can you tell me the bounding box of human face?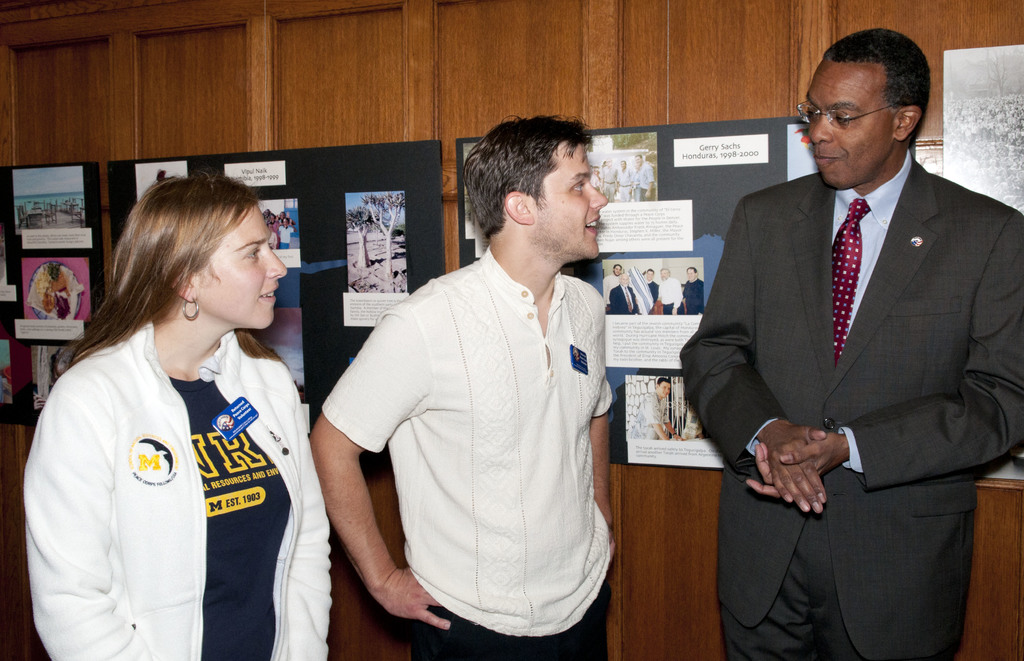
bbox(657, 380, 671, 397).
